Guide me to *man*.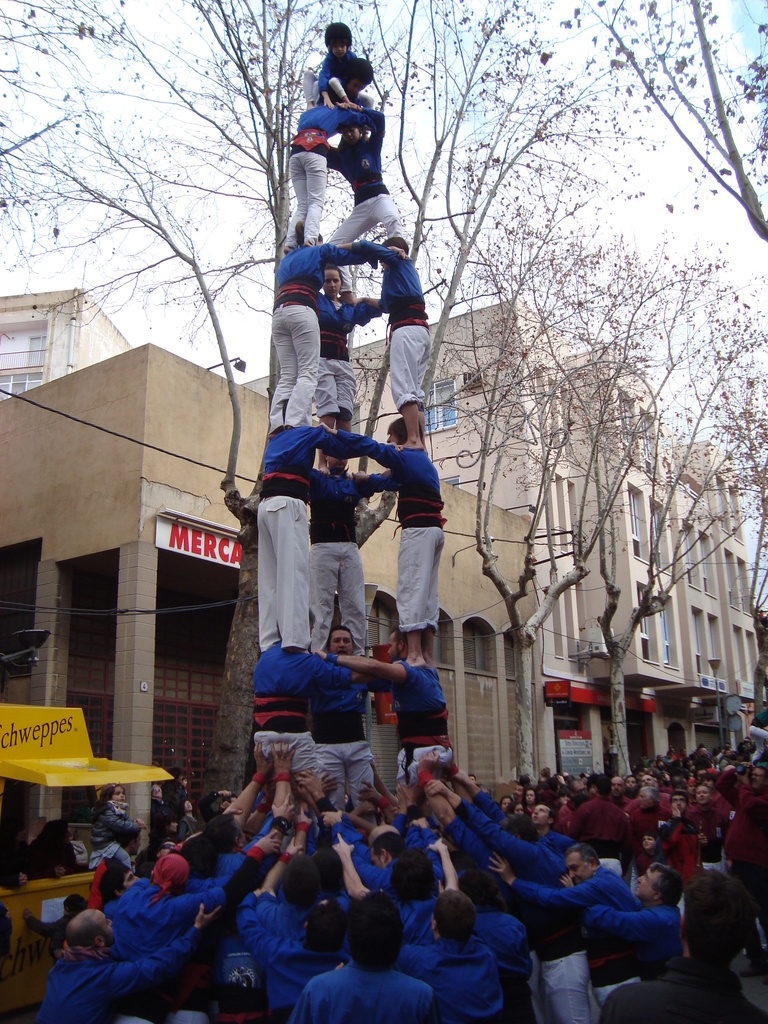
Guidance: left=297, top=897, right=447, bottom=1023.
